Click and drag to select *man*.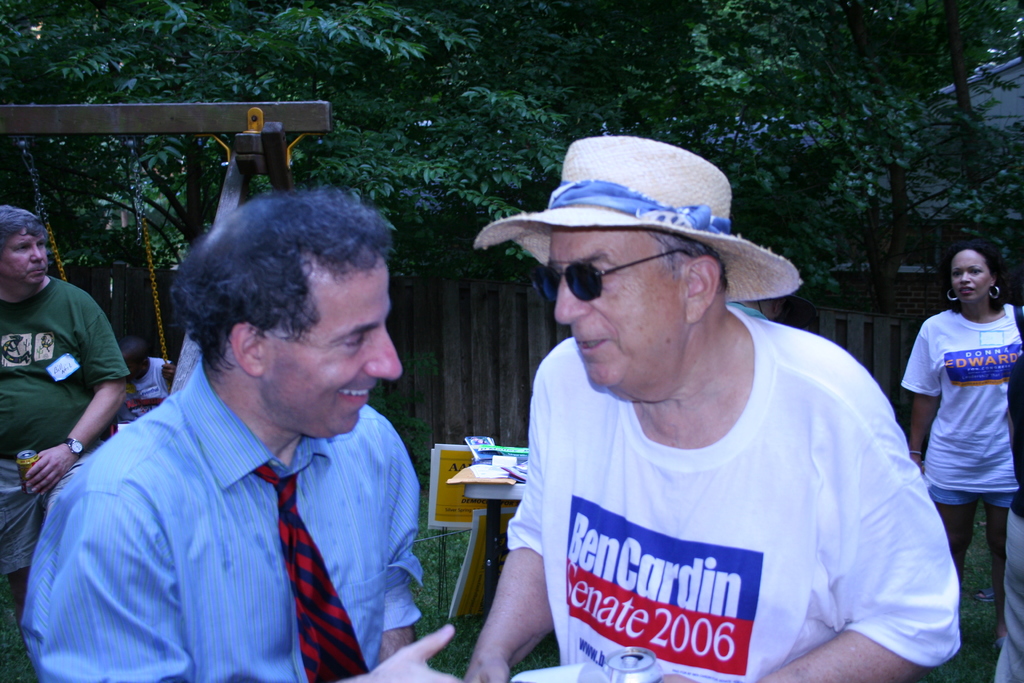
Selection: <box>467,130,963,682</box>.
